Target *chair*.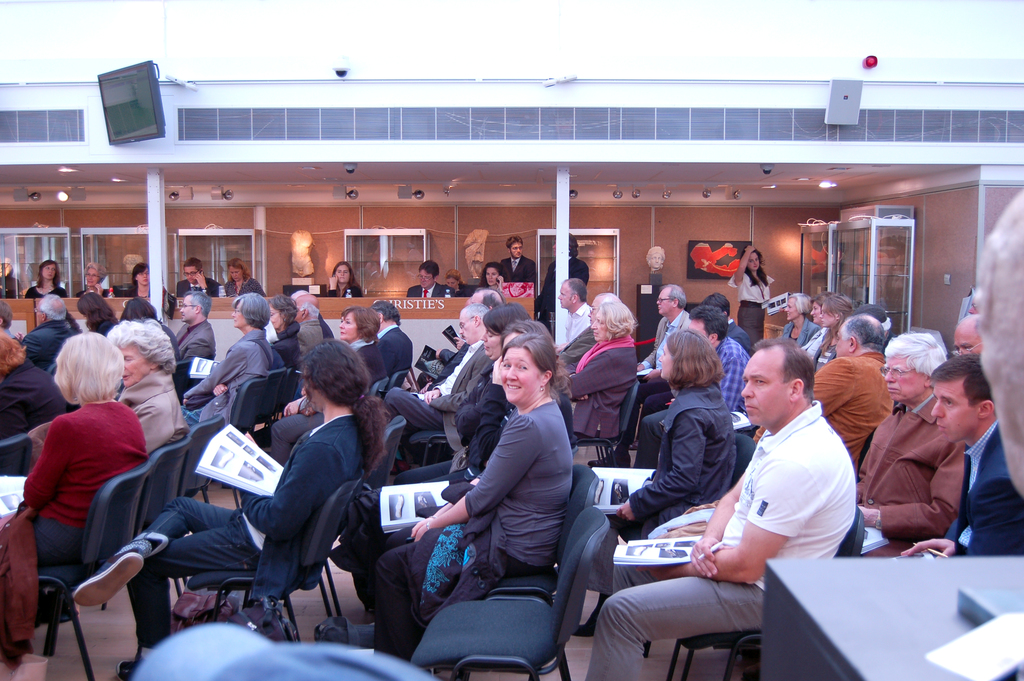
Target region: (x1=374, y1=379, x2=387, y2=393).
